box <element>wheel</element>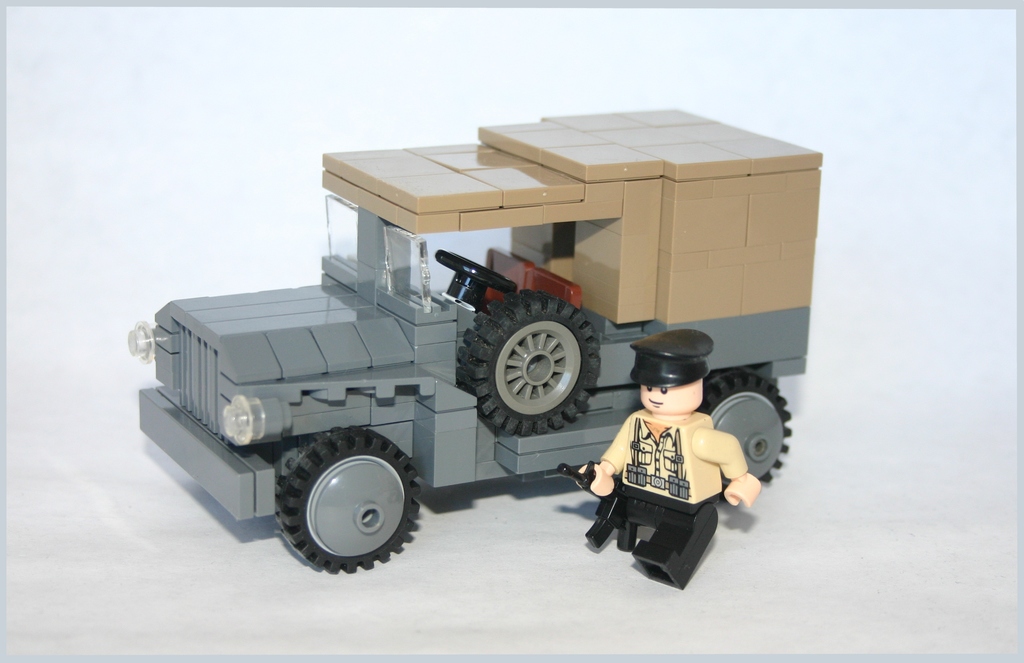
<box>696,373,791,483</box>
